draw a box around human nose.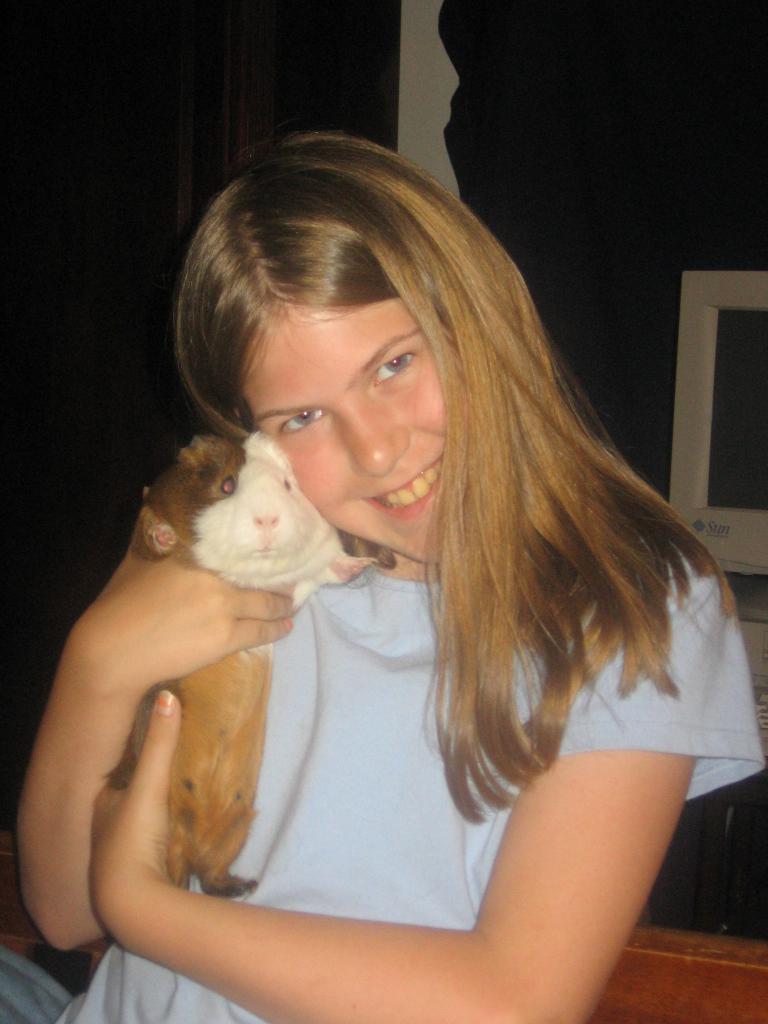
detection(338, 406, 410, 476).
